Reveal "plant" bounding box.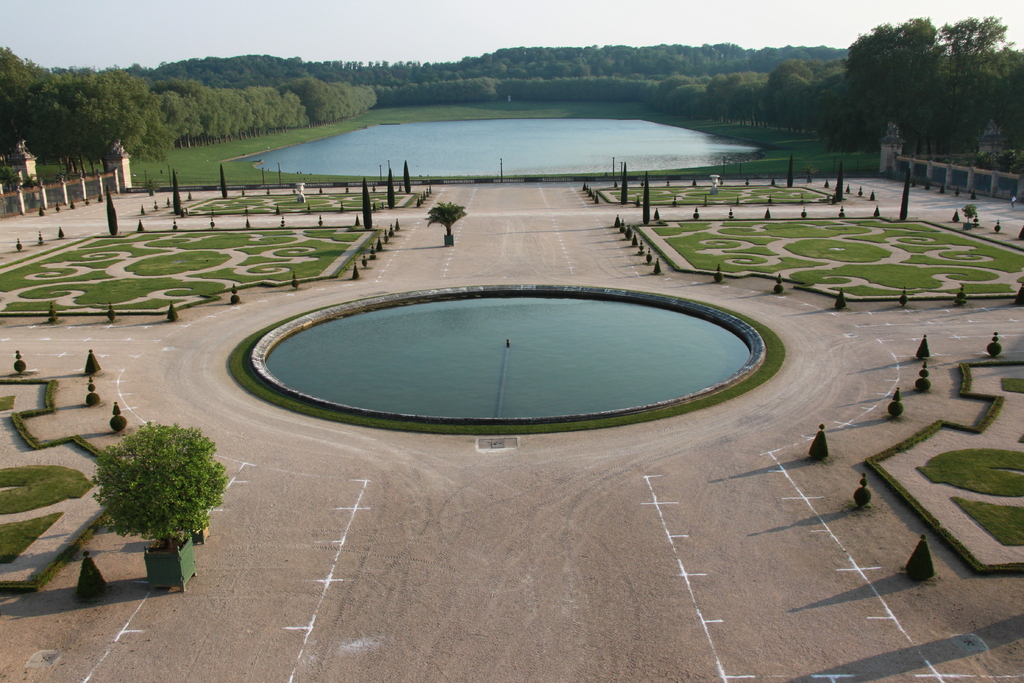
Revealed: bbox=(184, 188, 404, 220).
